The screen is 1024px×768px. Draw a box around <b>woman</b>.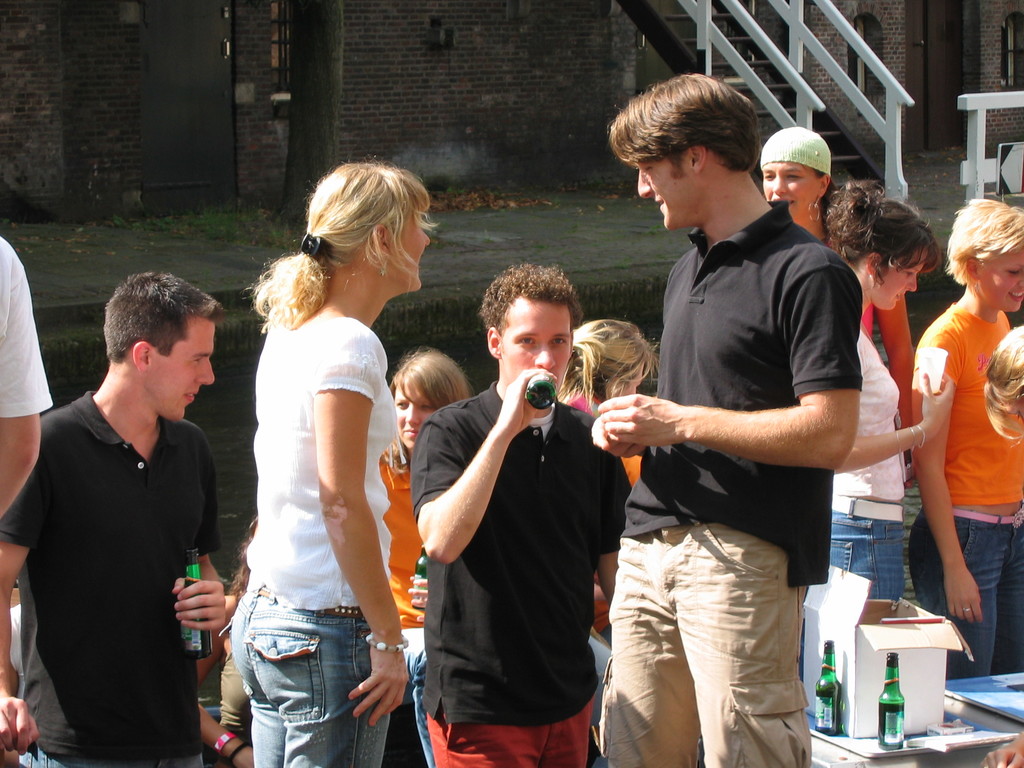
<region>761, 126, 838, 253</region>.
